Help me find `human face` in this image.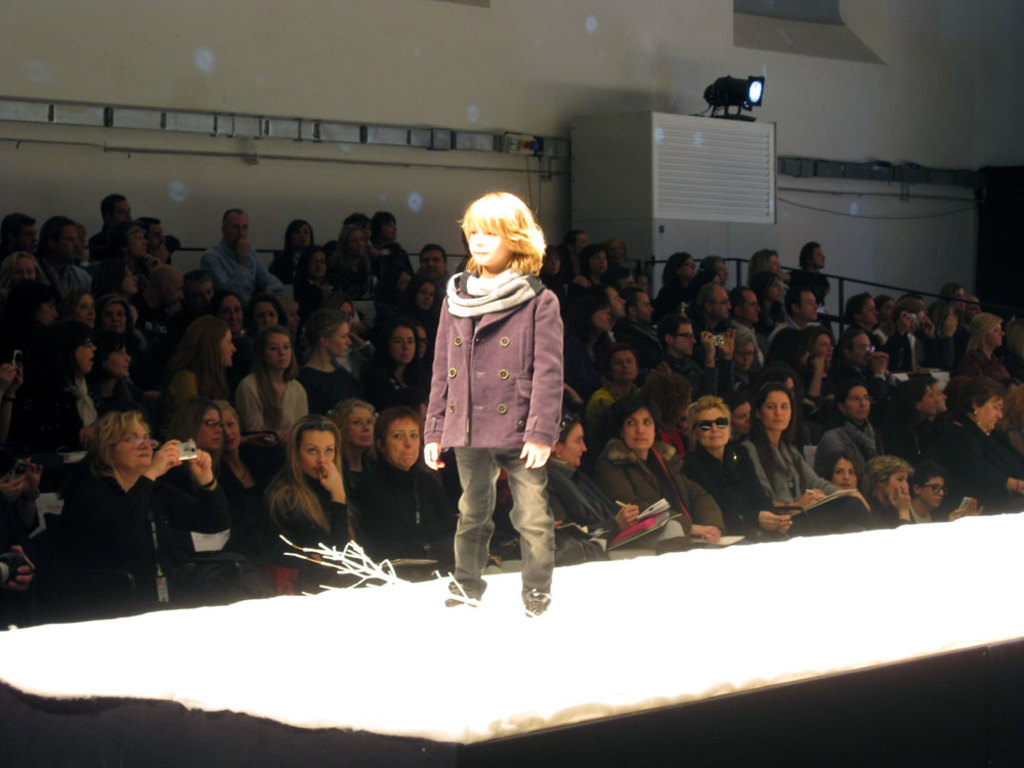
Found it: <box>197,410,221,444</box>.
